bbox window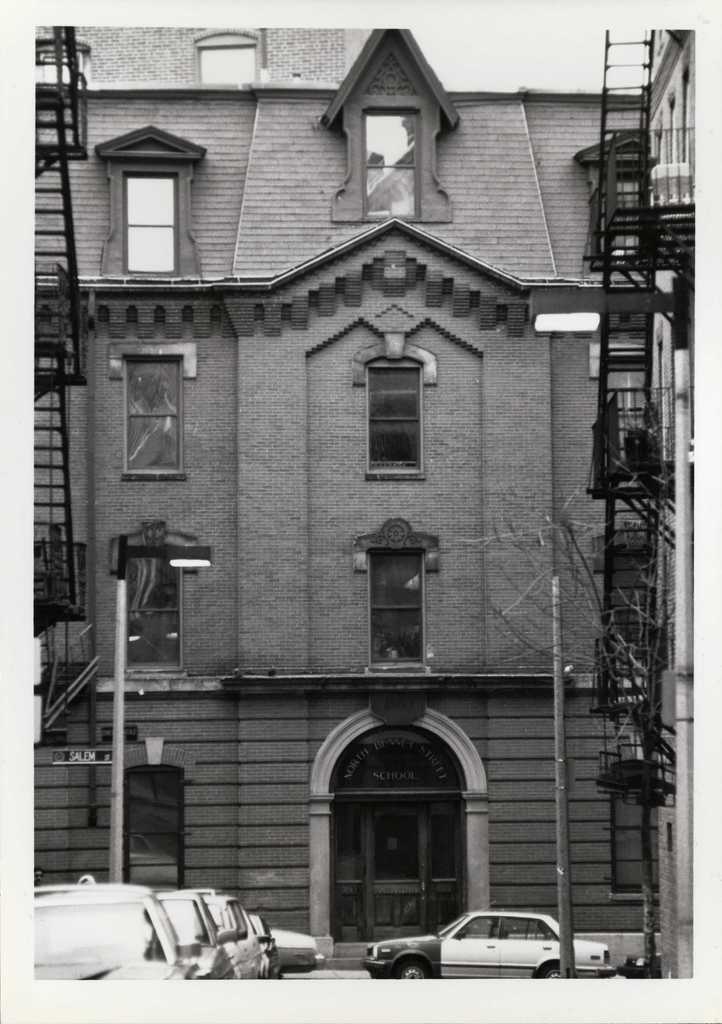
BBox(120, 350, 182, 476)
